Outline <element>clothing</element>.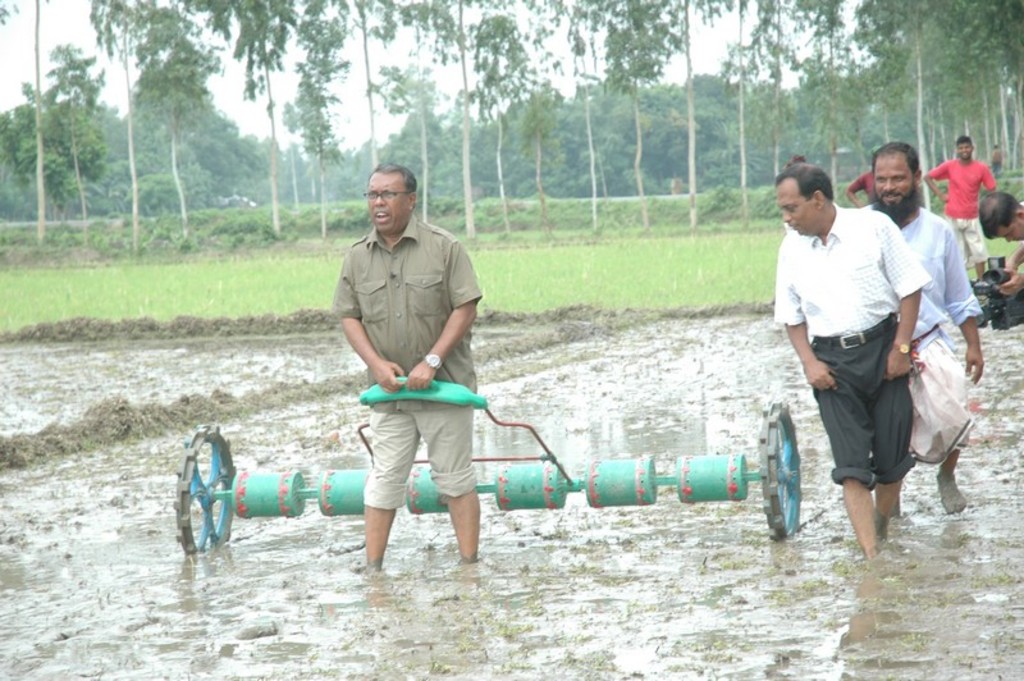
Outline: crop(855, 170, 874, 202).
